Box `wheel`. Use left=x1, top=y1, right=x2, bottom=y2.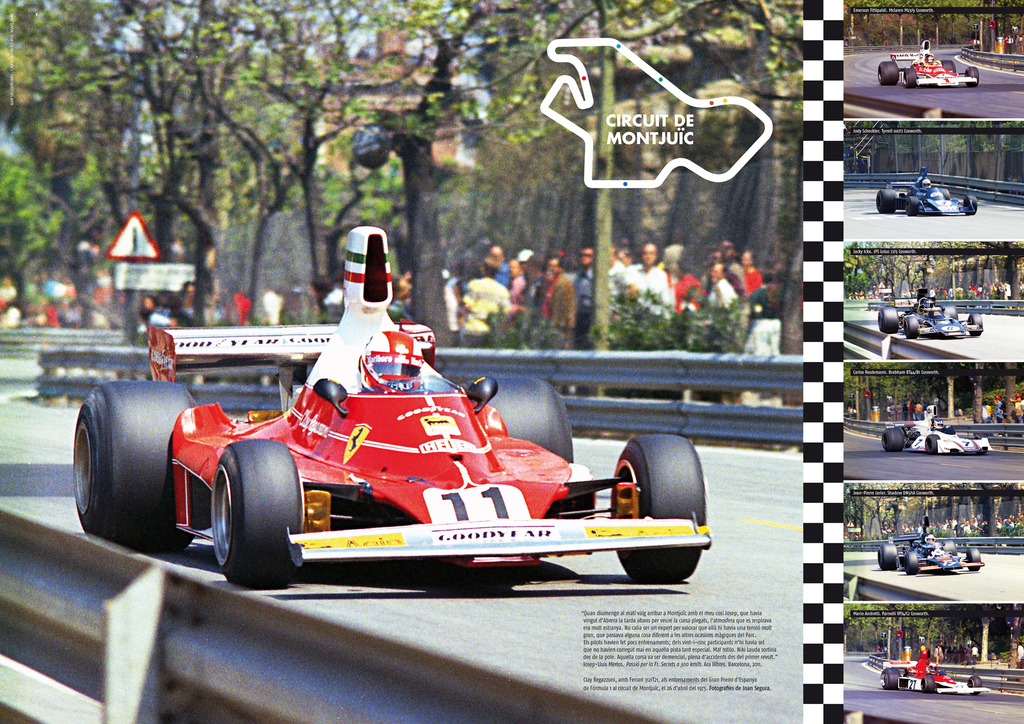
left=878, top=307, right=898, bottom=335.
